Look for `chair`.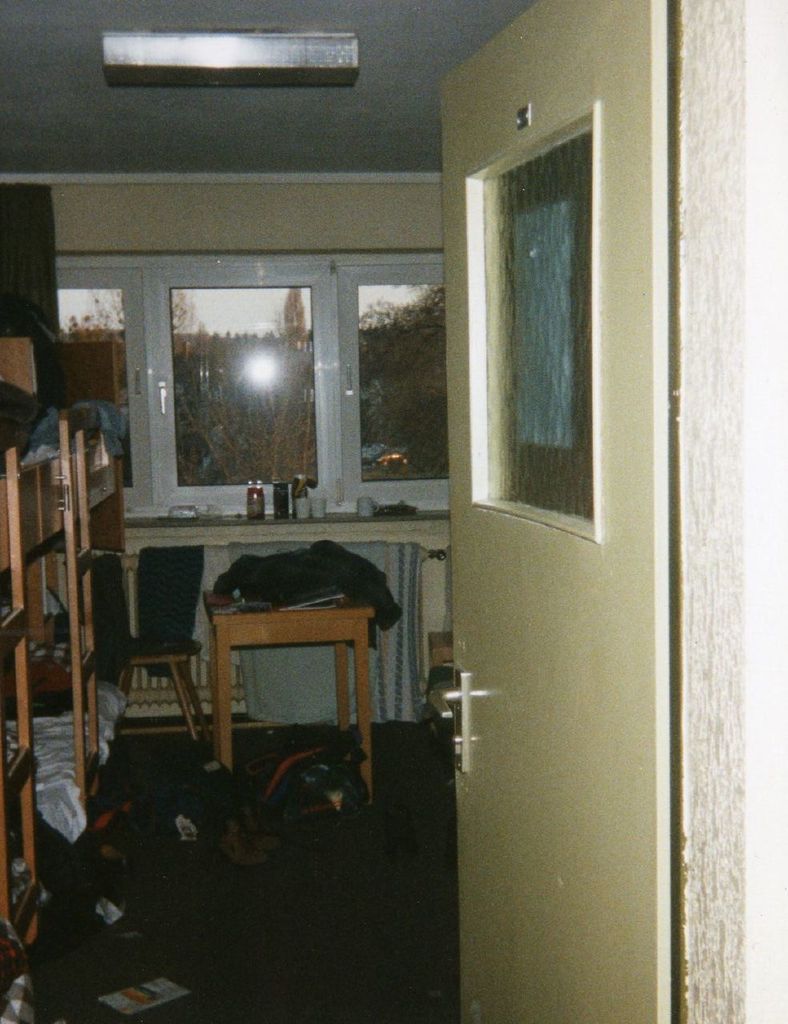
Found: left=87, top=561, right=208, bottom=751.
